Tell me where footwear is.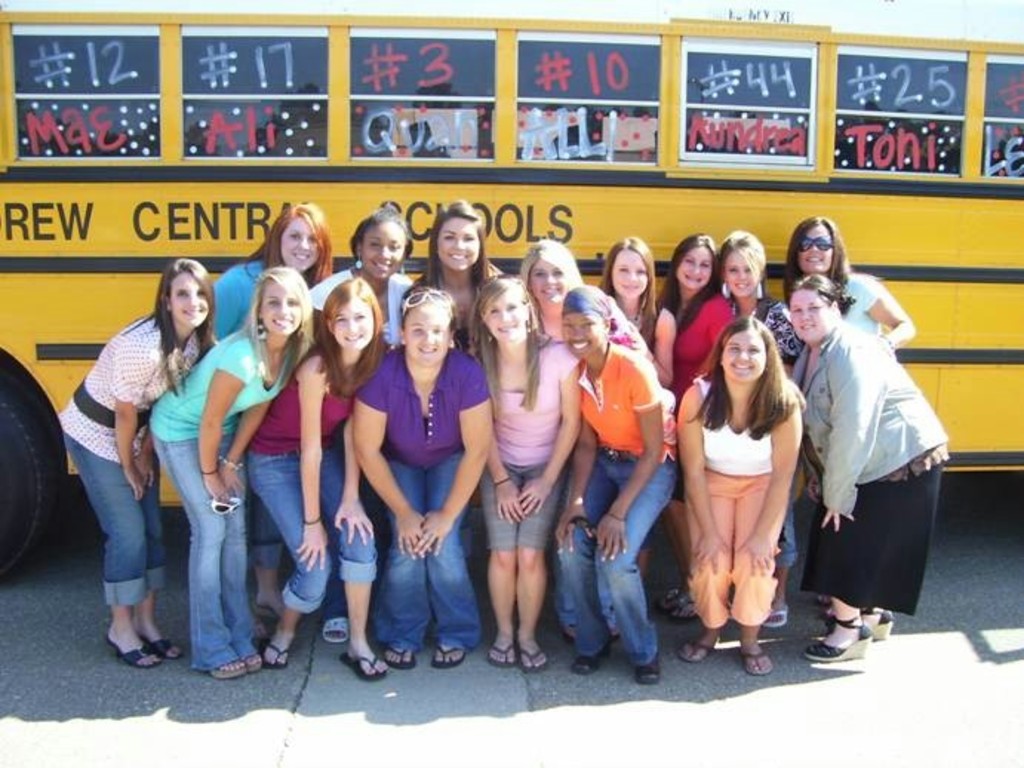
footwear is at 661,599,699,630.
